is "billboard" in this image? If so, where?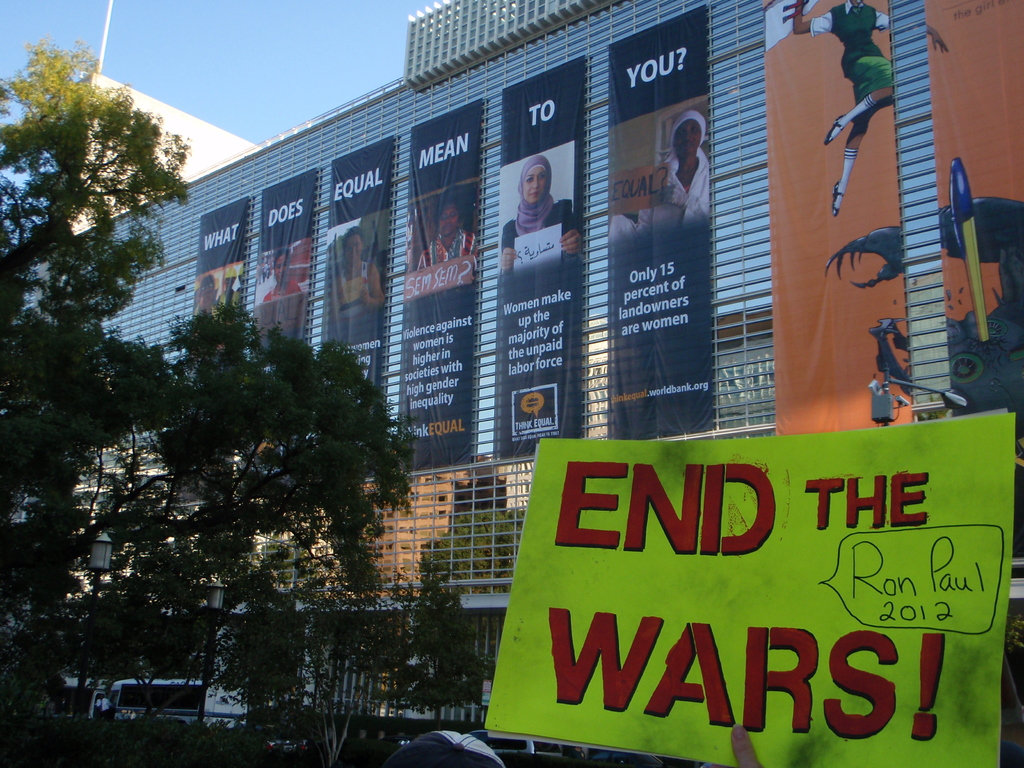
Yes, at <box>608,4,721,442</box>.
